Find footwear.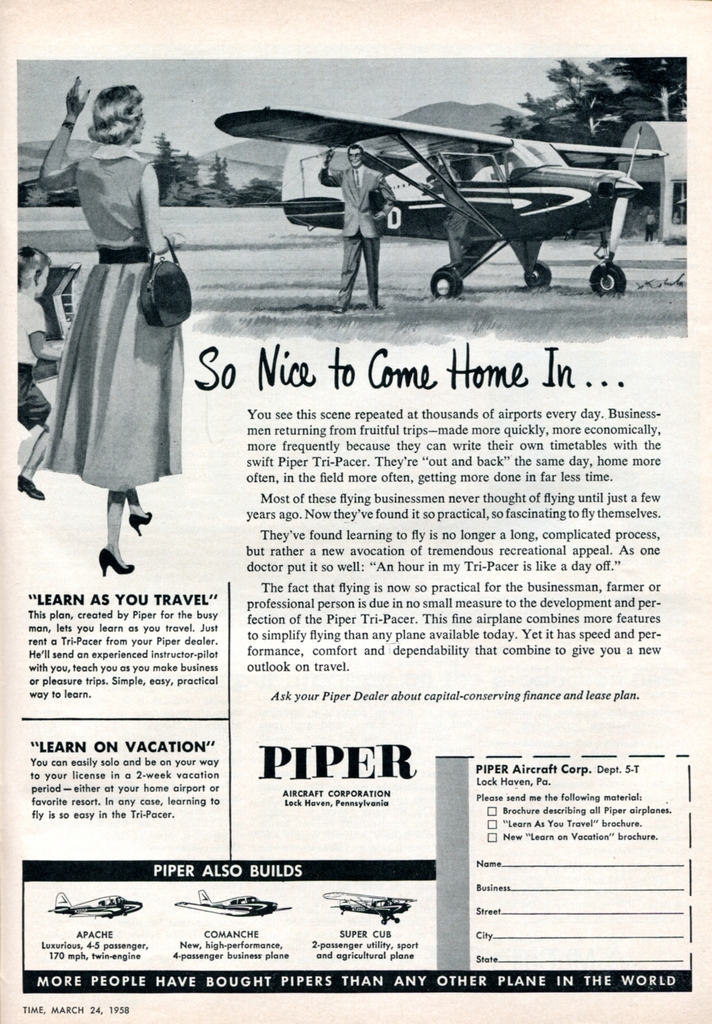
132,503,148,529.
